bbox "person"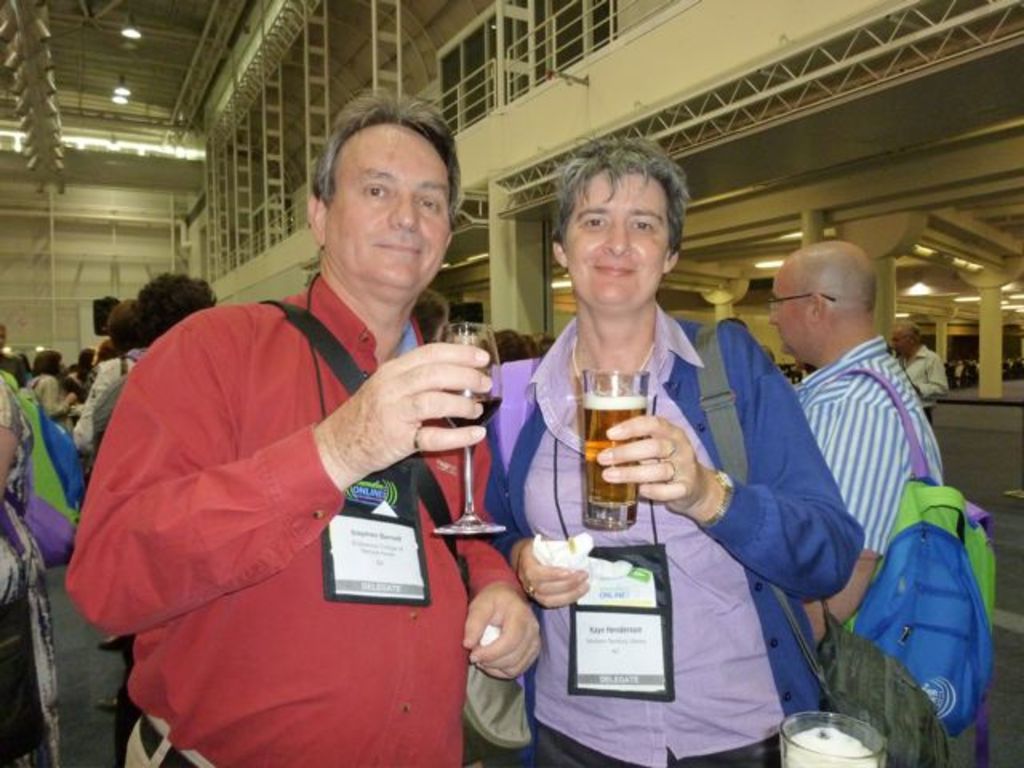
BBox(890, 318, 946, 418)
